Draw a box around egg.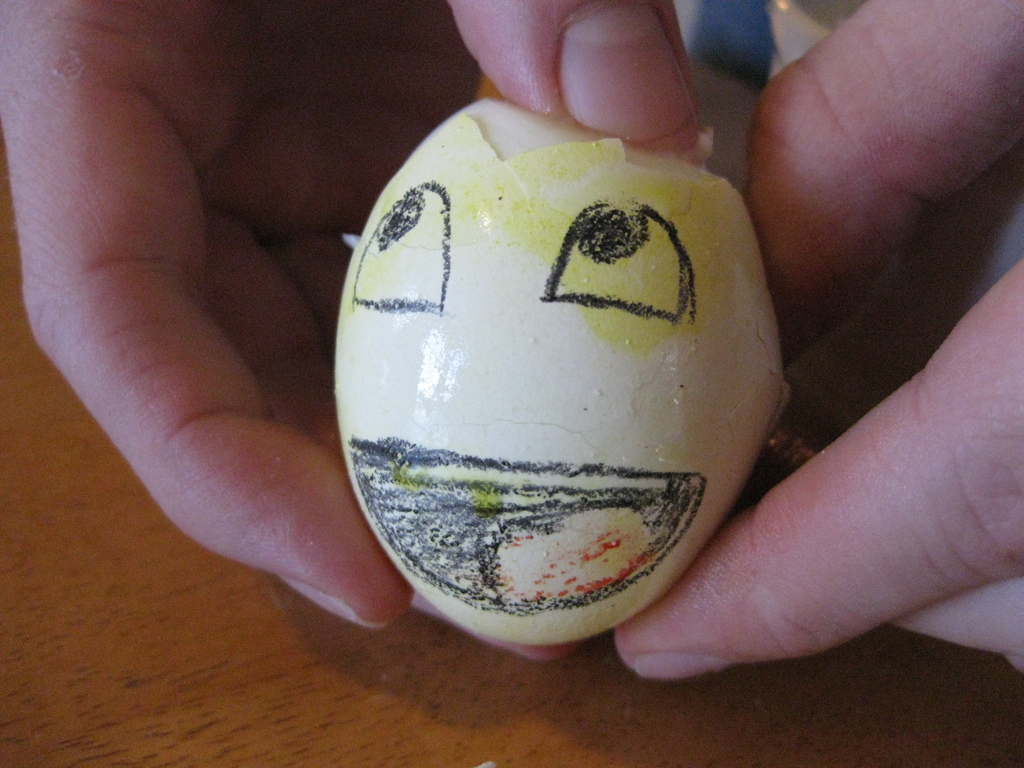
(left=333, top=97, right=789, bottom=645).
